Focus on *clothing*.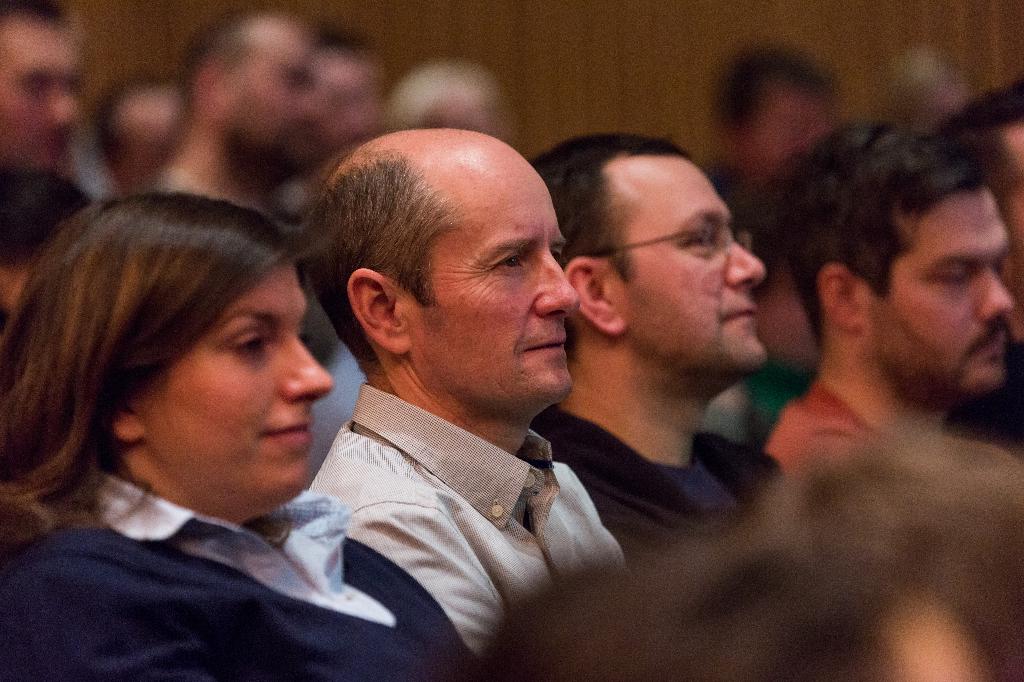
Focused at [x1=0, y1=472, x2=472, y2=681].
